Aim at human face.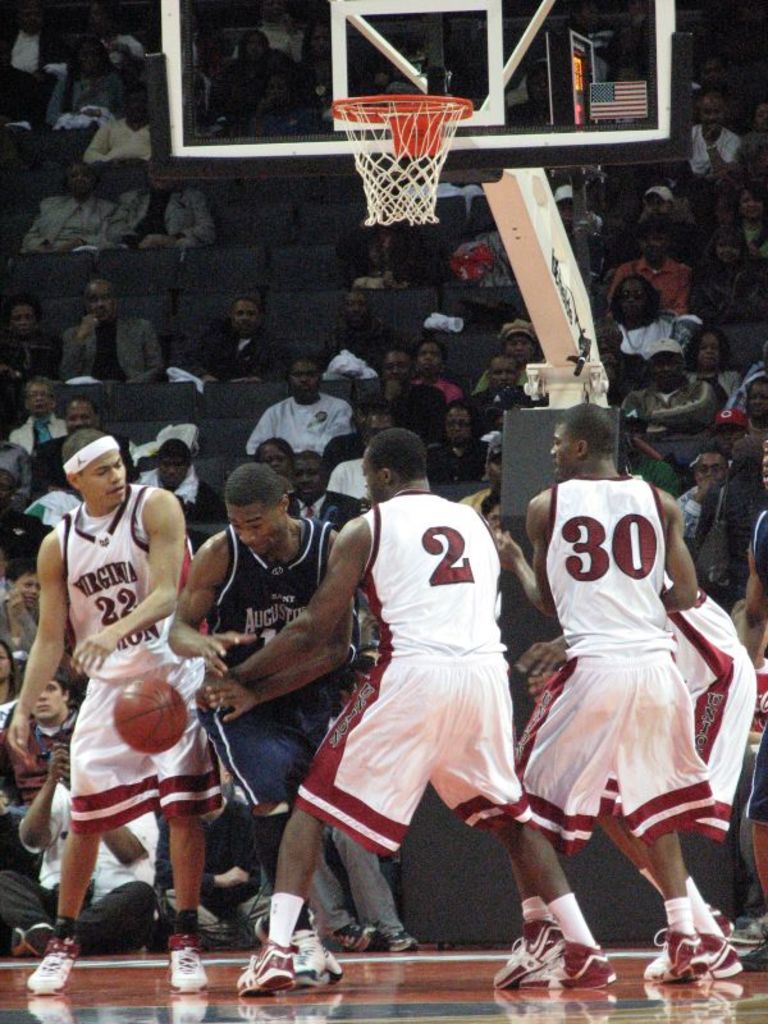
Aimed at (33, 685, 72, 719).
